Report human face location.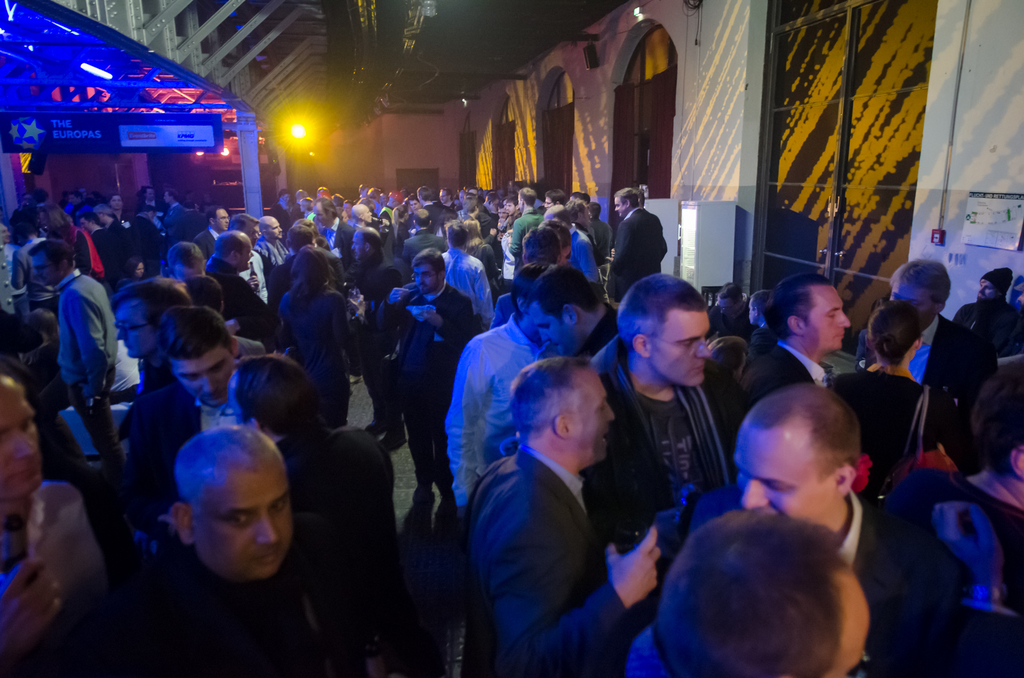
Report: crop(737, 429, 829, 528).
